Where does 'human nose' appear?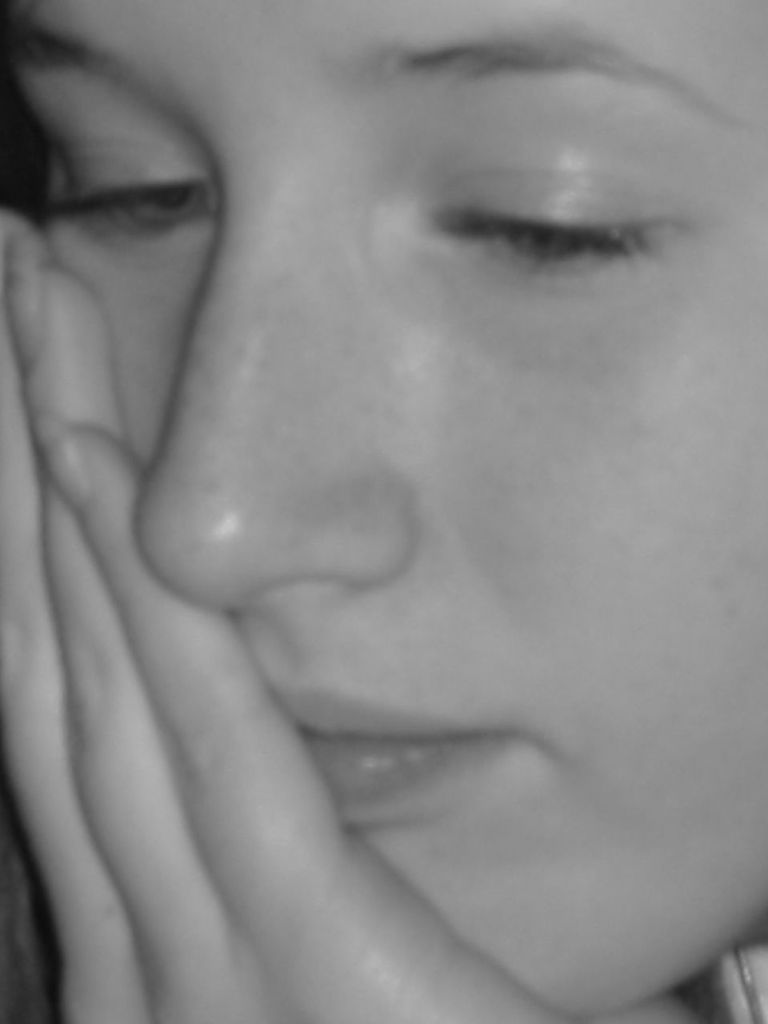
Appears at region(126, 170, 432, 618).
